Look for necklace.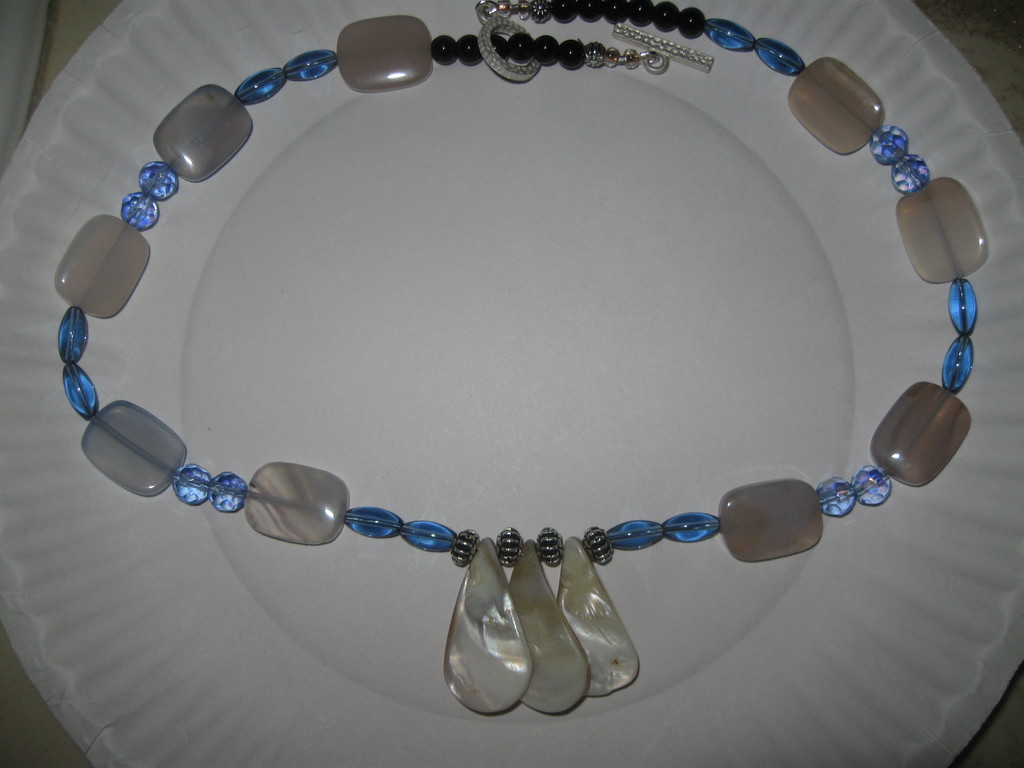
Found: bbox=[45, 0, 1000, 700].
